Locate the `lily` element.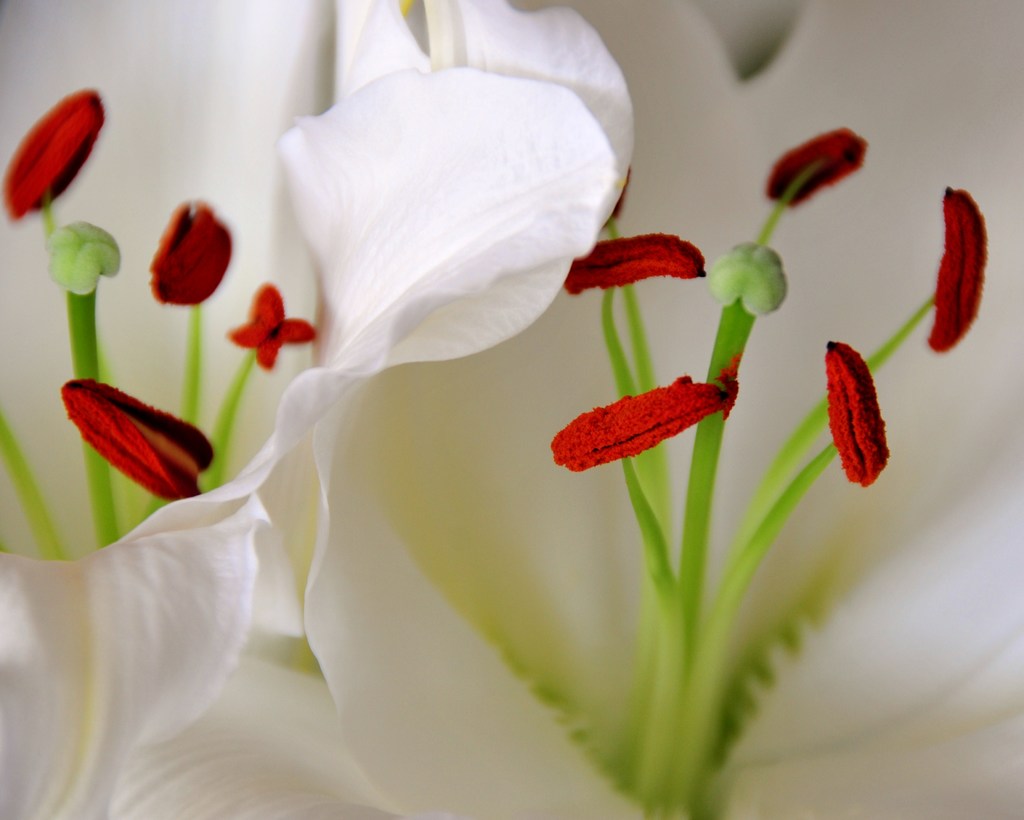
Element bbox: <region>0, 0, 1023, 819</region>.
